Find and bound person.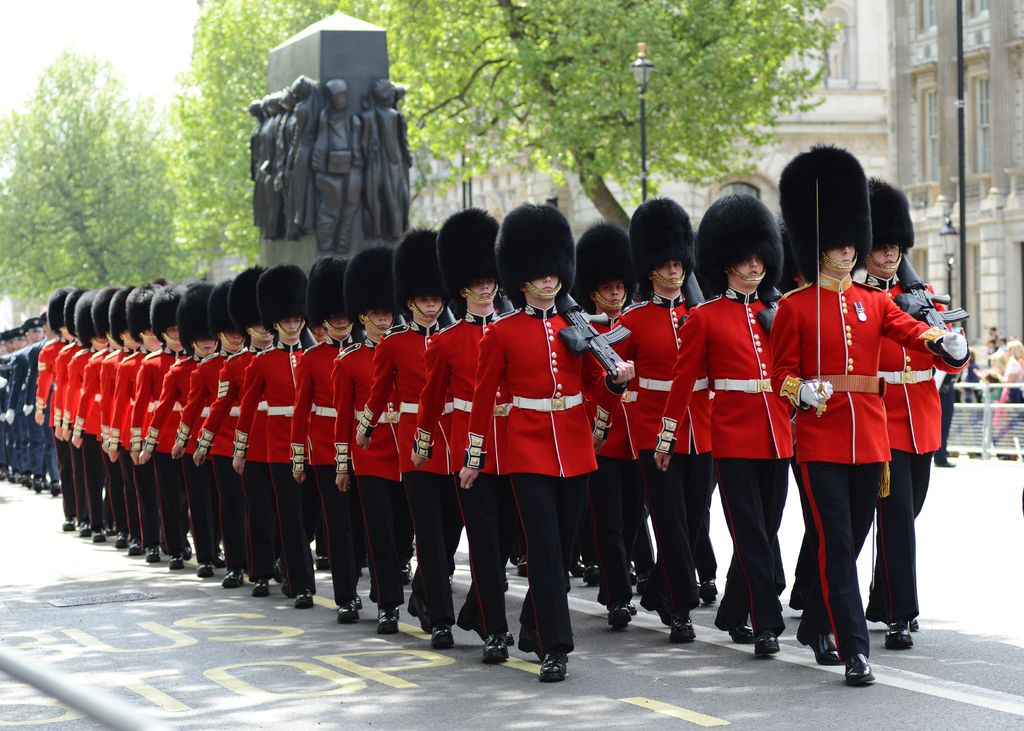
Bound: region(165, 278, 244, 577).
